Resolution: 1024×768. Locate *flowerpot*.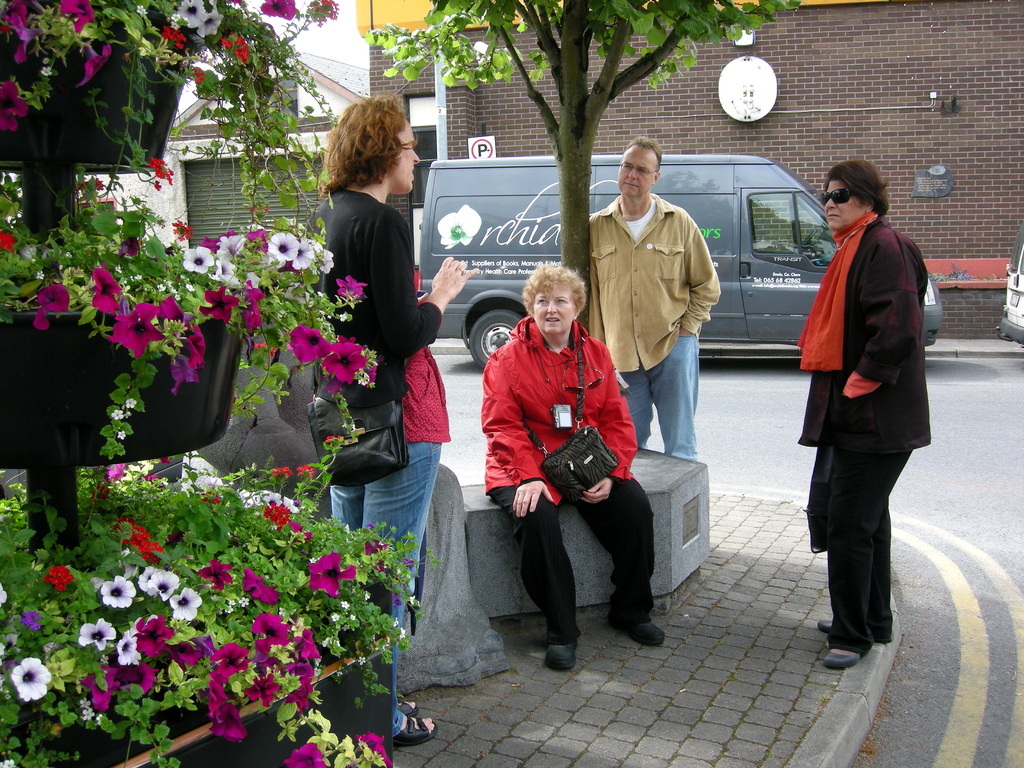
(0, 307, 248, 468).
